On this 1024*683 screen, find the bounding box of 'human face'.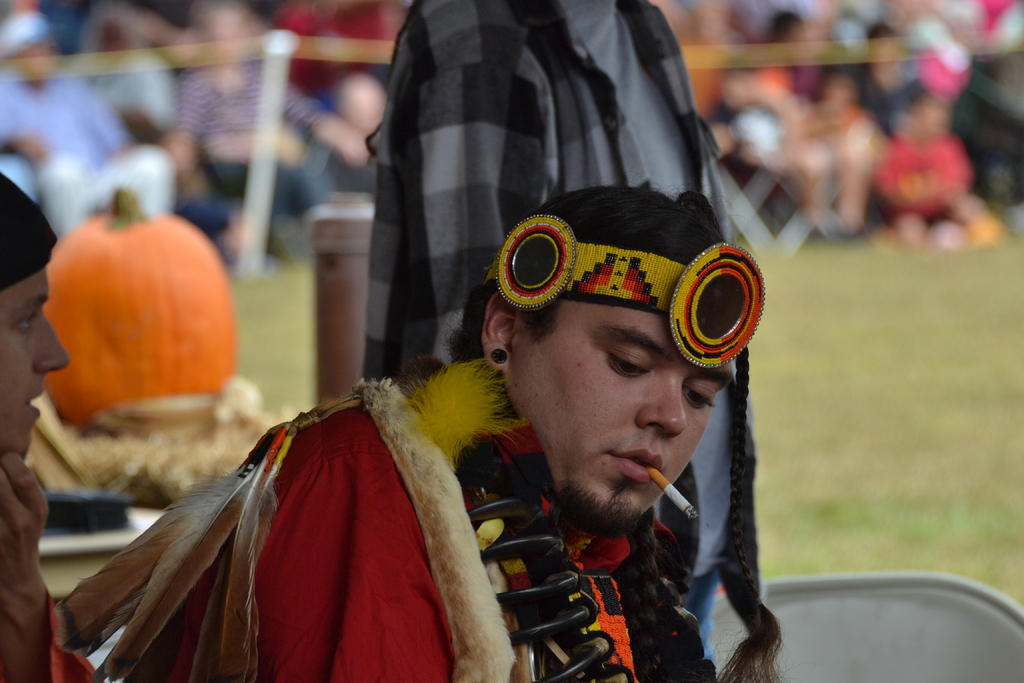
Bounding box: 0, 261, 70, 468.
